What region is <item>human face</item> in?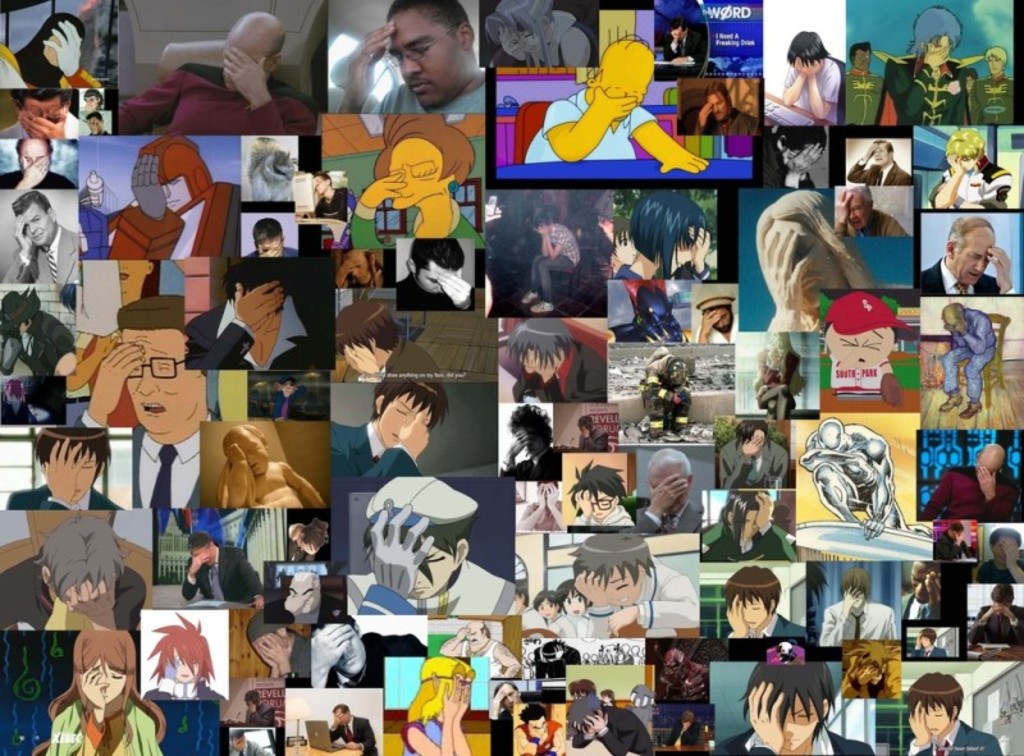
(x1=540, y1=481, x2=558, y2=503).
